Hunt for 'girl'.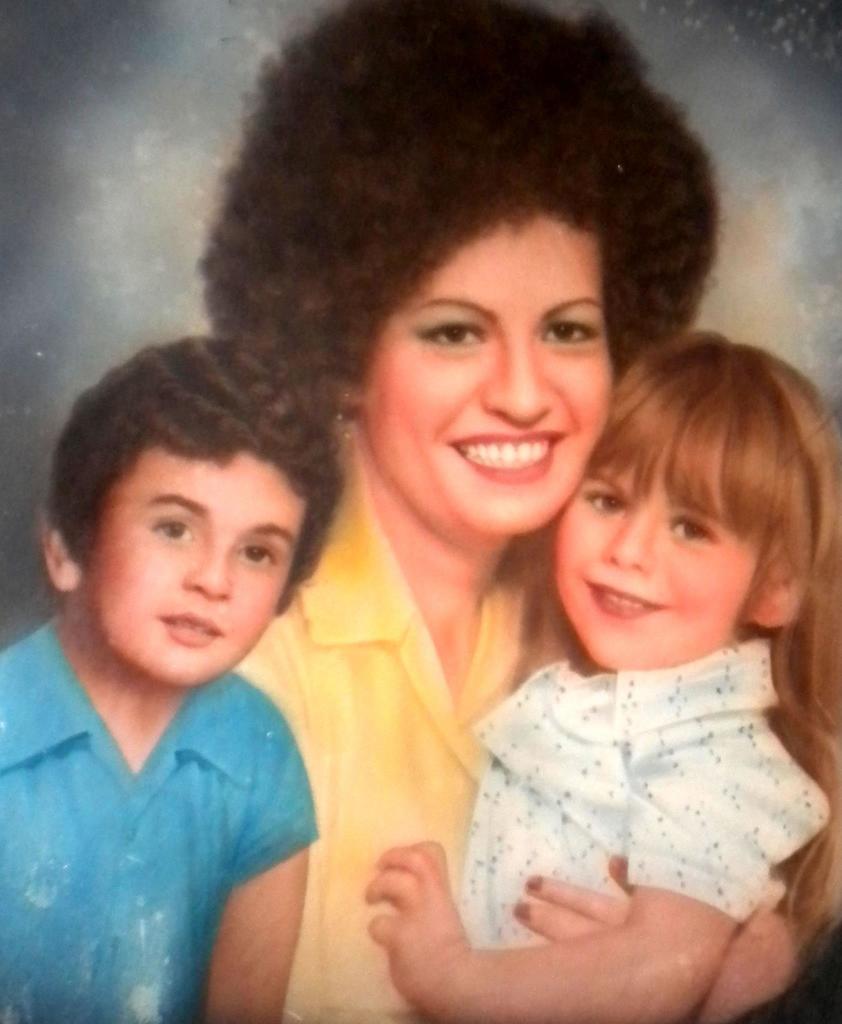
Hunted down at (left=362, top=321, right=841, bottom=1023).
